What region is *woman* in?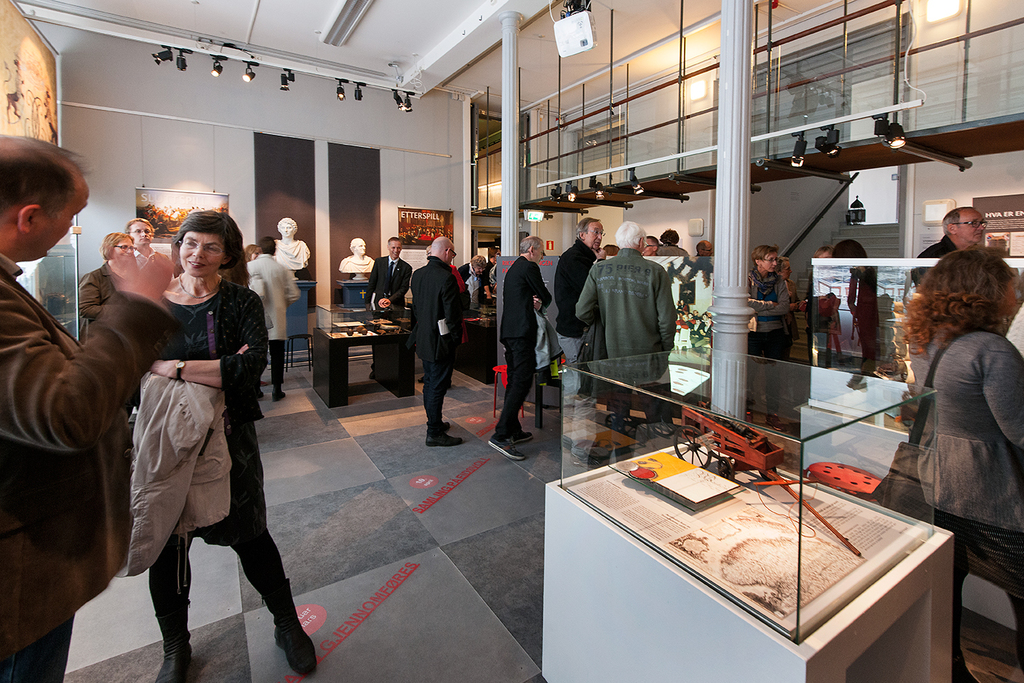
box(72, 231, 135, 343).
